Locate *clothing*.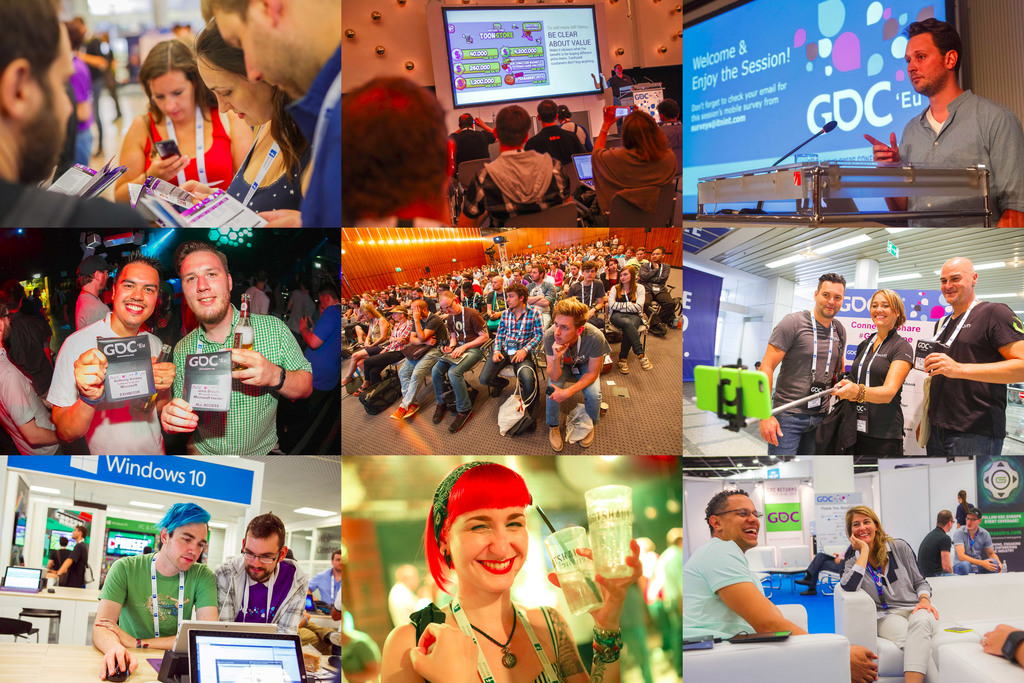
Bounding box: rect(0, 177, 152, 241).
